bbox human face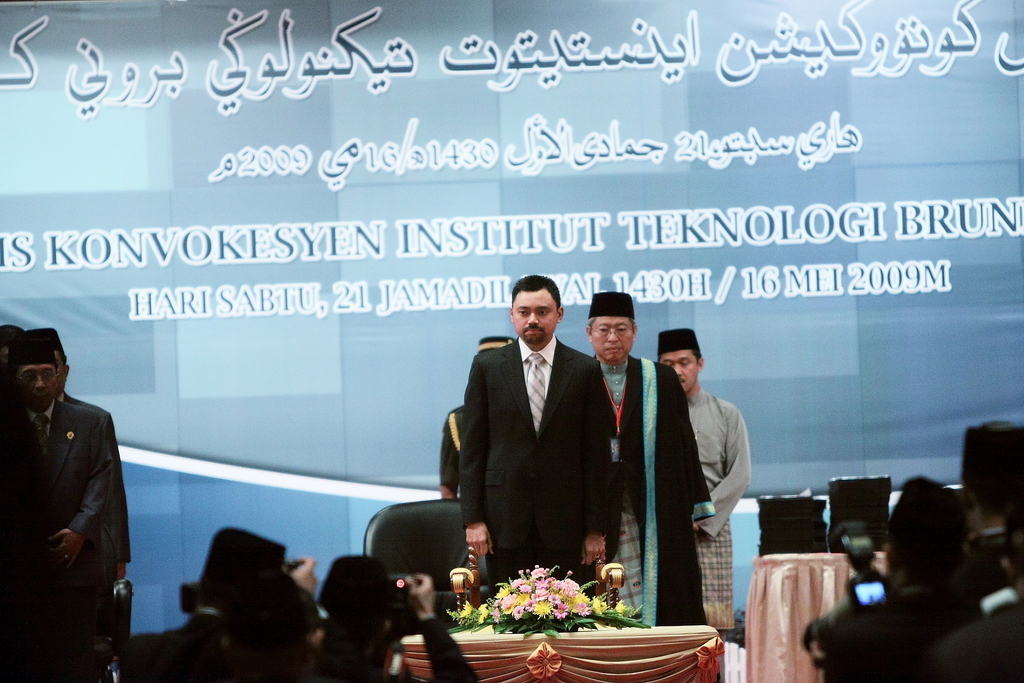
(16,367,58,406)
